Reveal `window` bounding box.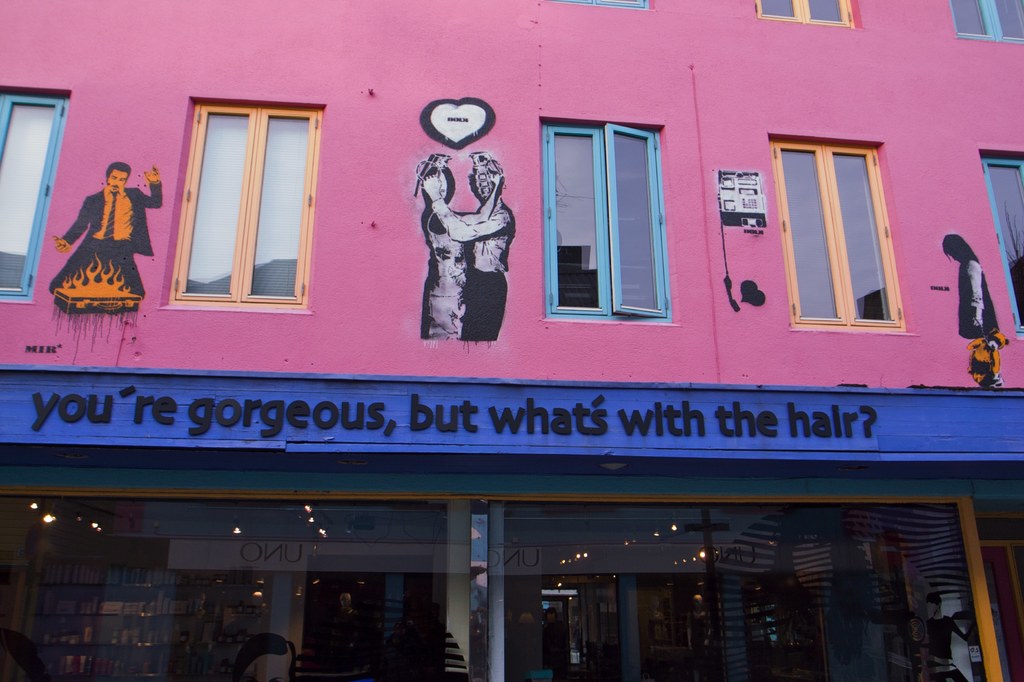
Revealed: l=0, t=466, r=1023, b=681.
